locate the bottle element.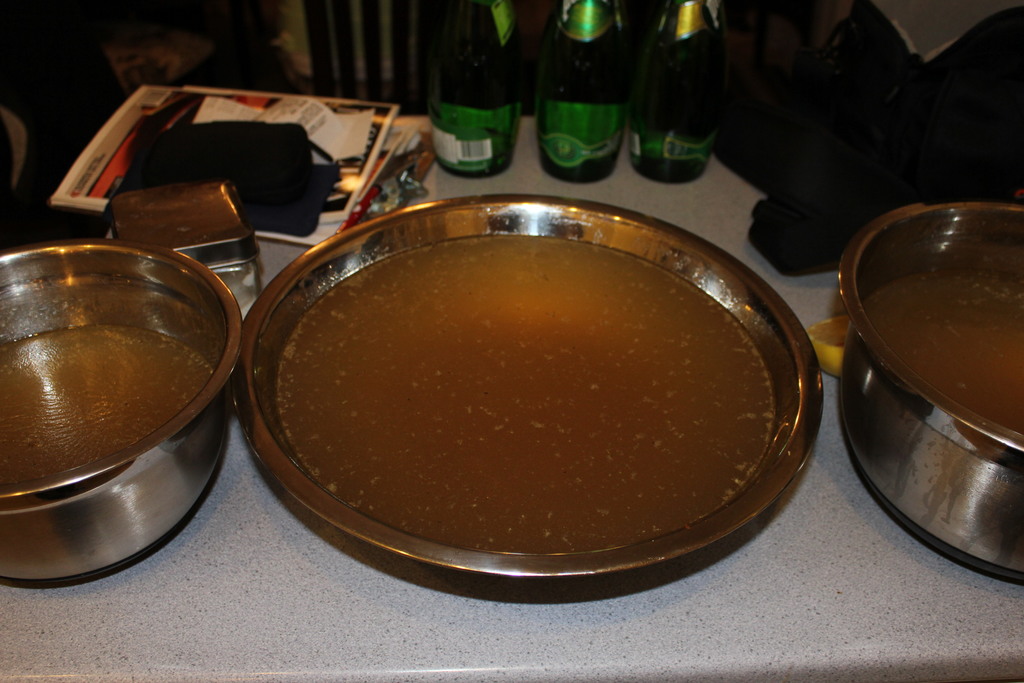
Element bbox: <region>433, 0, 527, 181</region>.
